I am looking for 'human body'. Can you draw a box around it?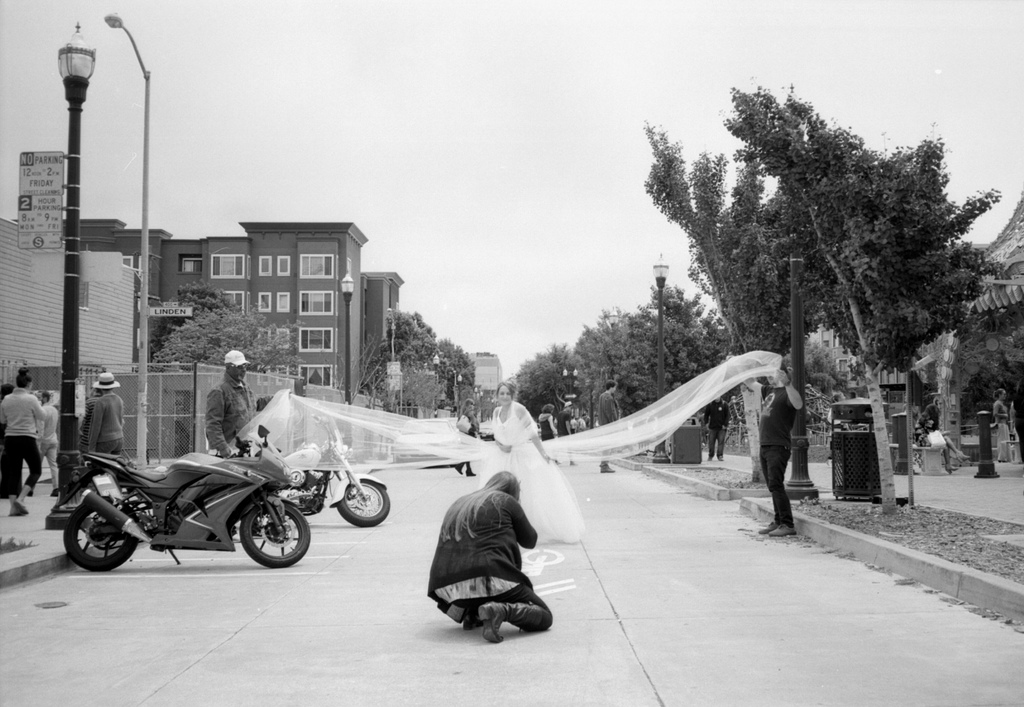
Sure, the bounding box is 24/405/62/498.
